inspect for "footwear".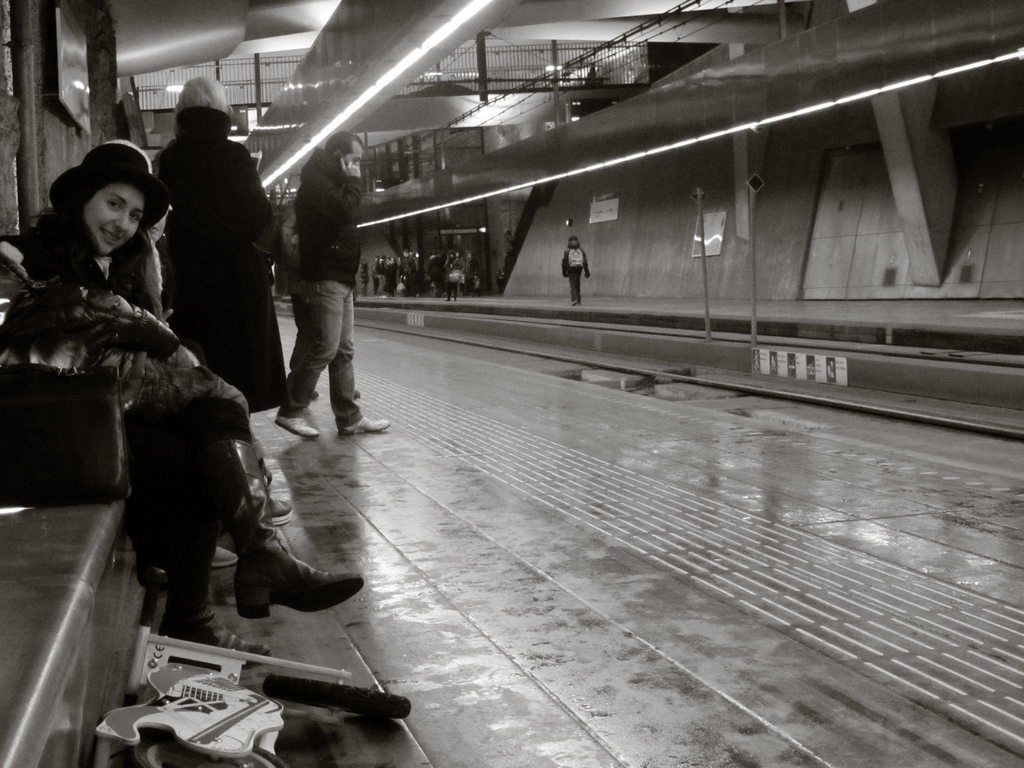
Inspection: bbox=[335, 414, 391, 438].
